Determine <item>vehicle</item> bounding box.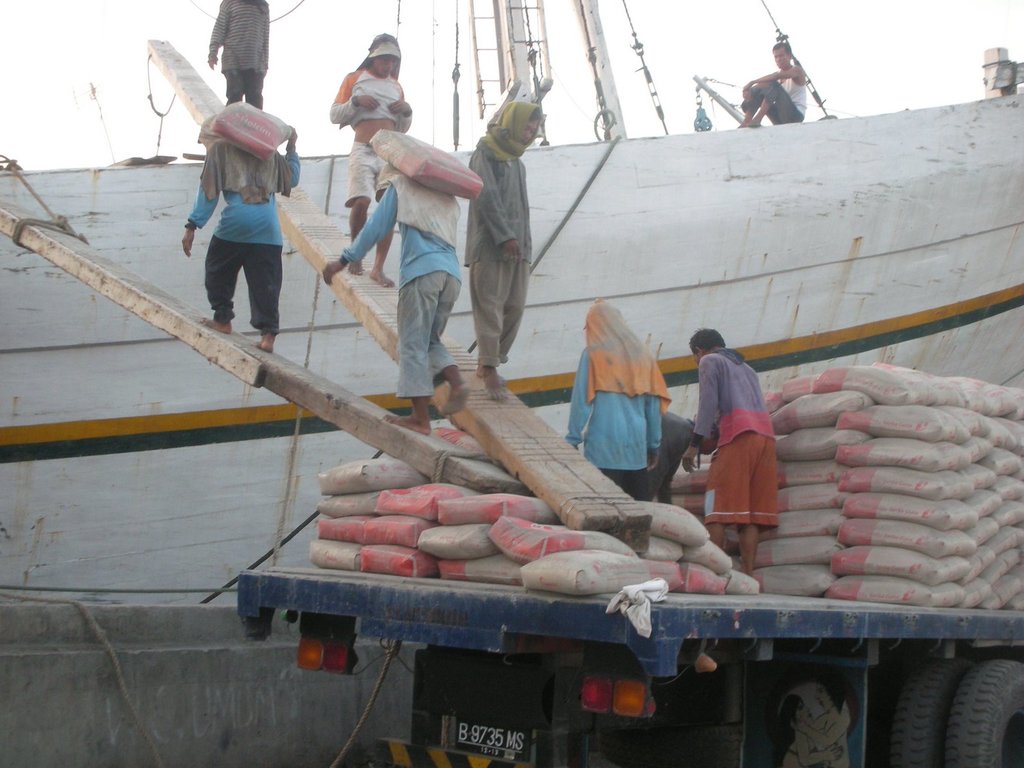
Determined: rect(0, 0, 1023, 606).
